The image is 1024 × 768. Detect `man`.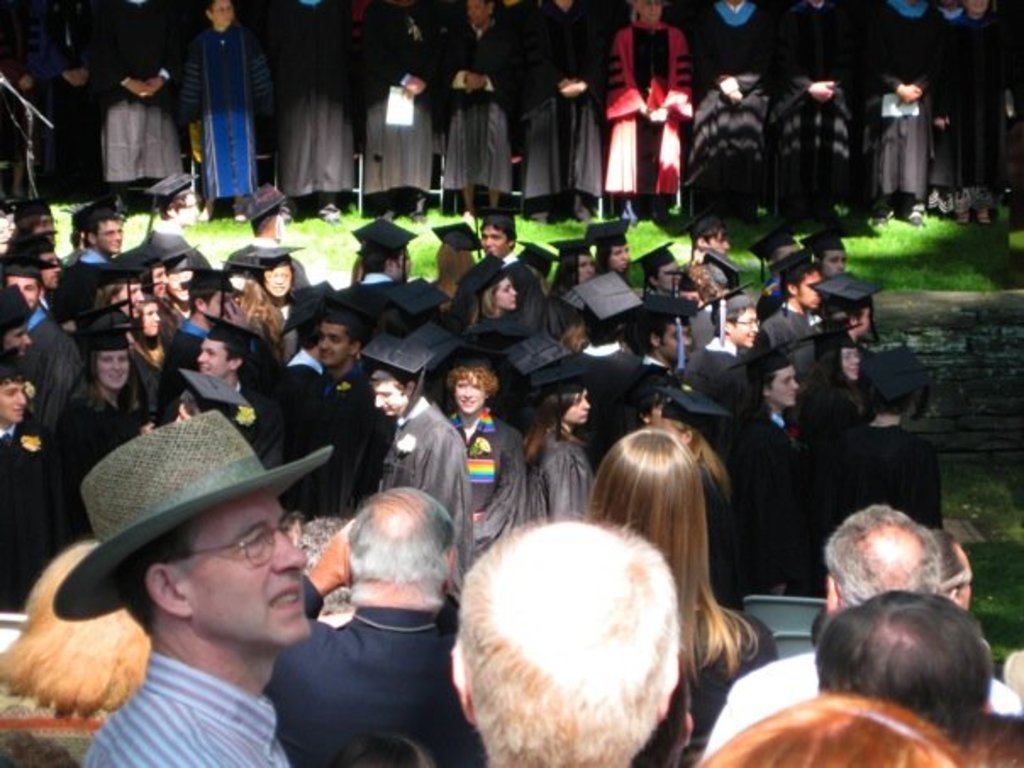
Detection: {"x1": 39, "y1": 381, "x2": 320, "y2": 749}.
